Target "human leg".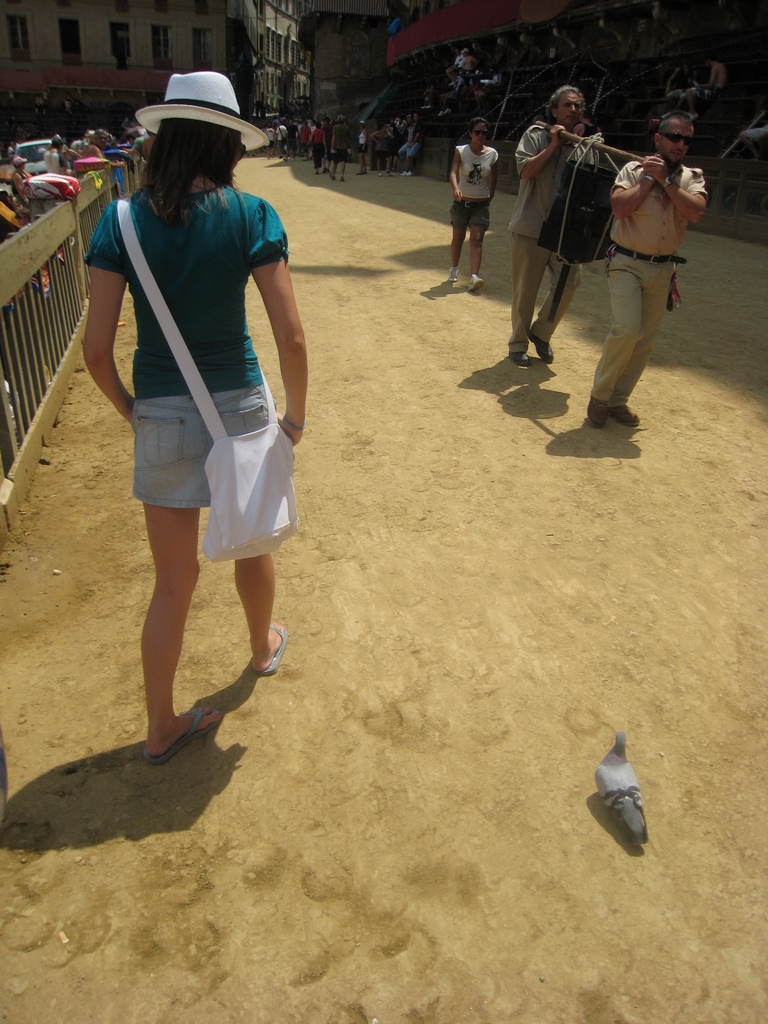
Target region: [left=470, top=202, right=487, bottom=293].
